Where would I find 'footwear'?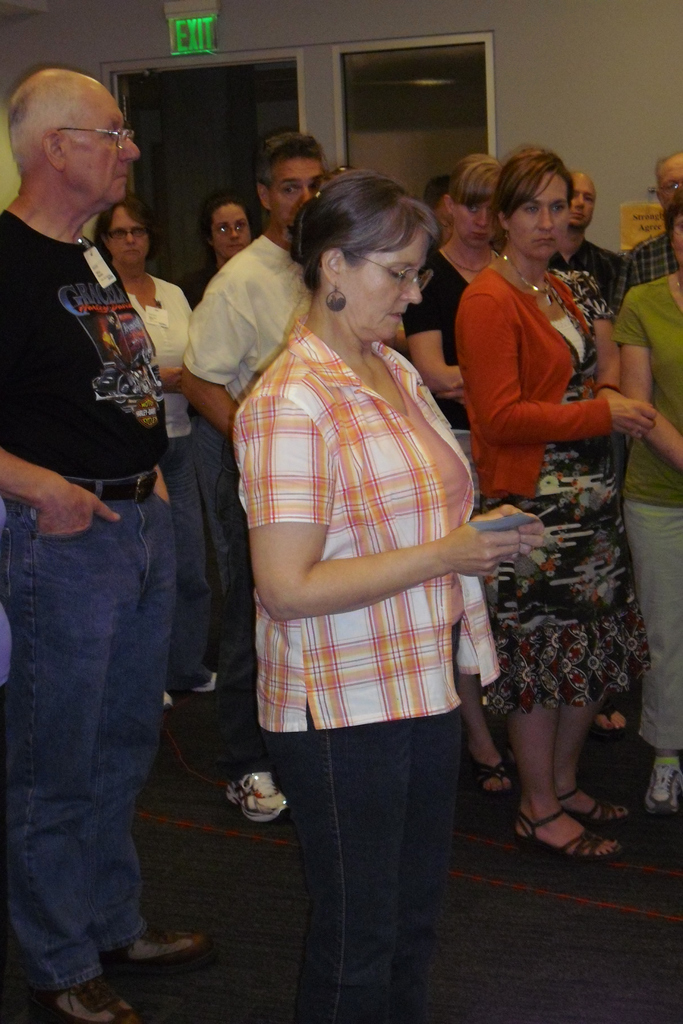
At <box>222,771,289,826</box>.
